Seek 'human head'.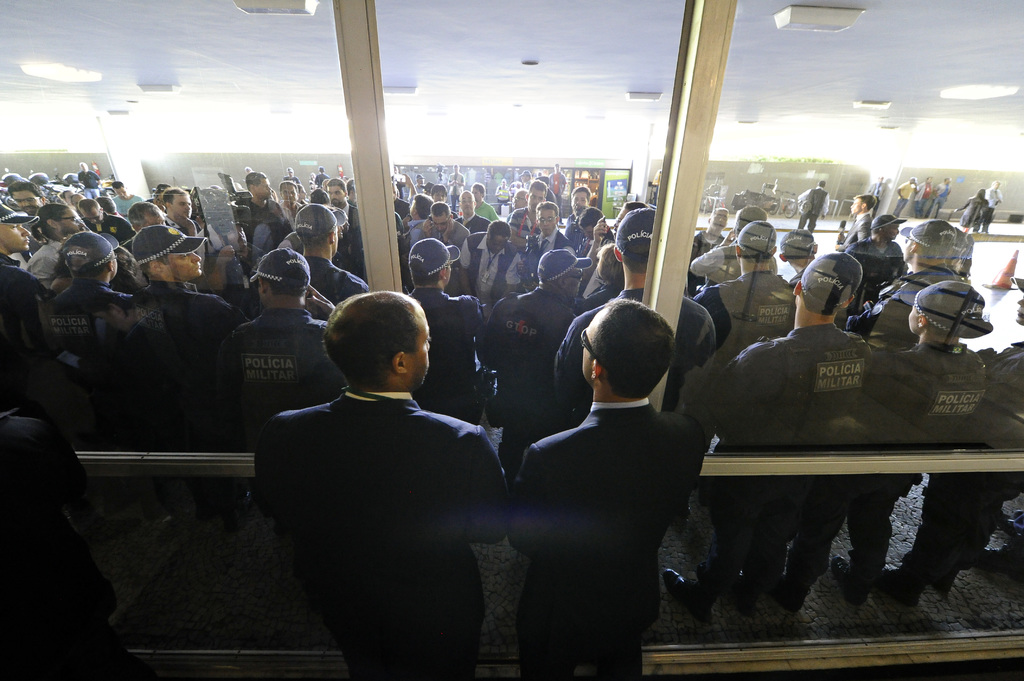
[left=114, top=182, right=127, bottom=201].
